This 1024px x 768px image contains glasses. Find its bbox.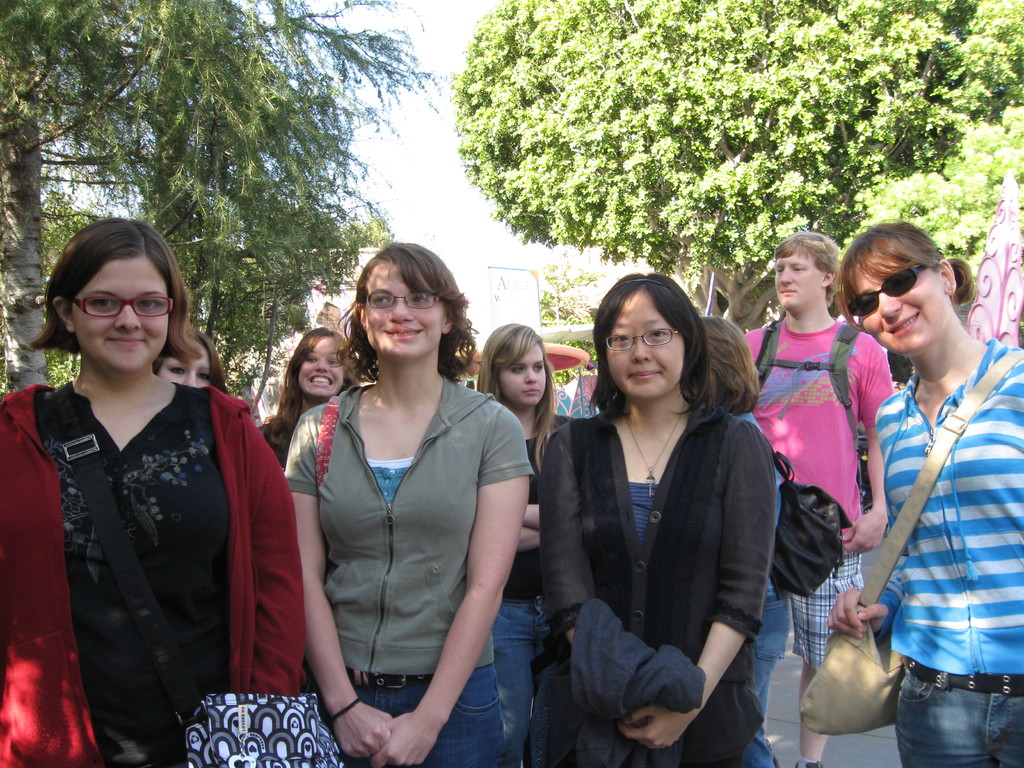
(606, 330, 690, 355).
